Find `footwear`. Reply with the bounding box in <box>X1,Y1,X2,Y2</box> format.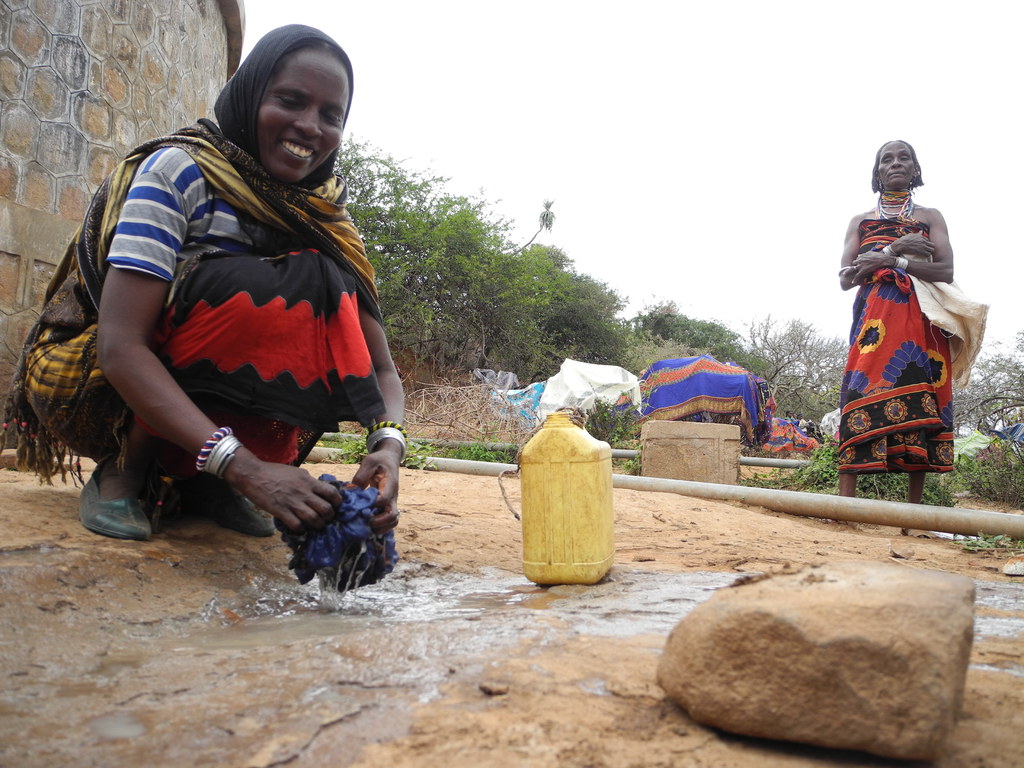
<box>78,468,148,541</box>.
